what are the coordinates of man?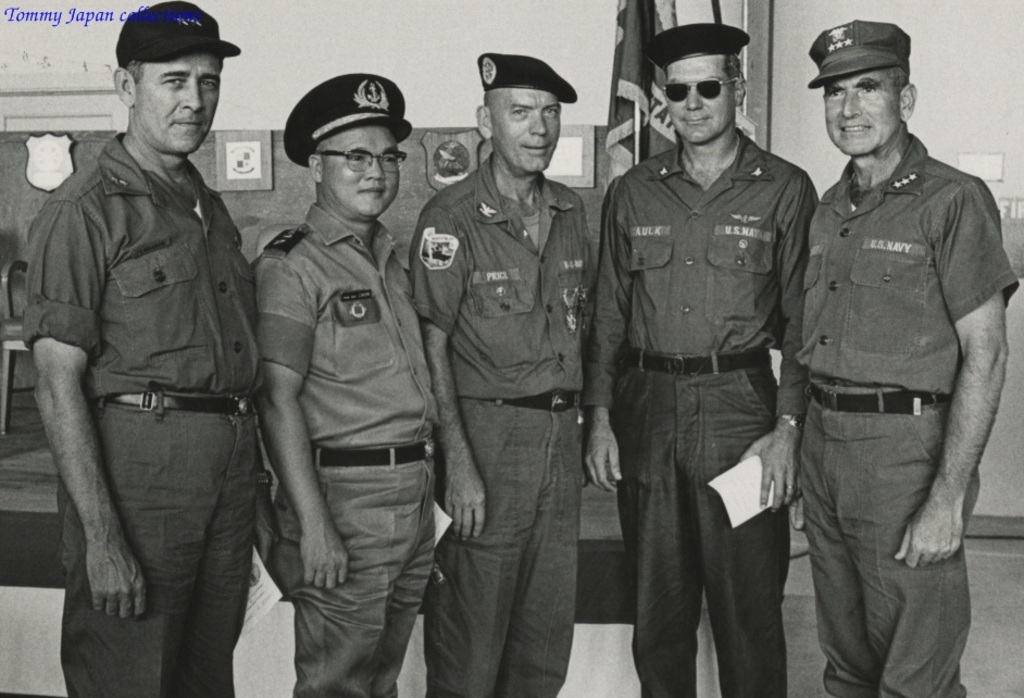
399, 45, 595, 697.
